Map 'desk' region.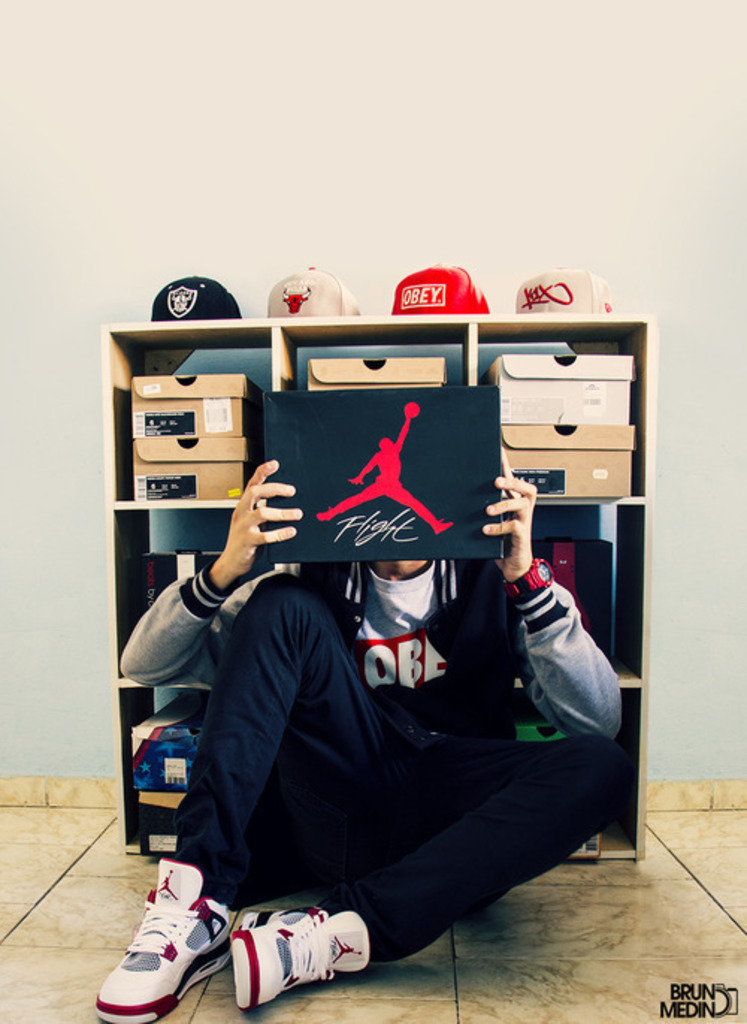
Mapped to 55:333:716:946.
